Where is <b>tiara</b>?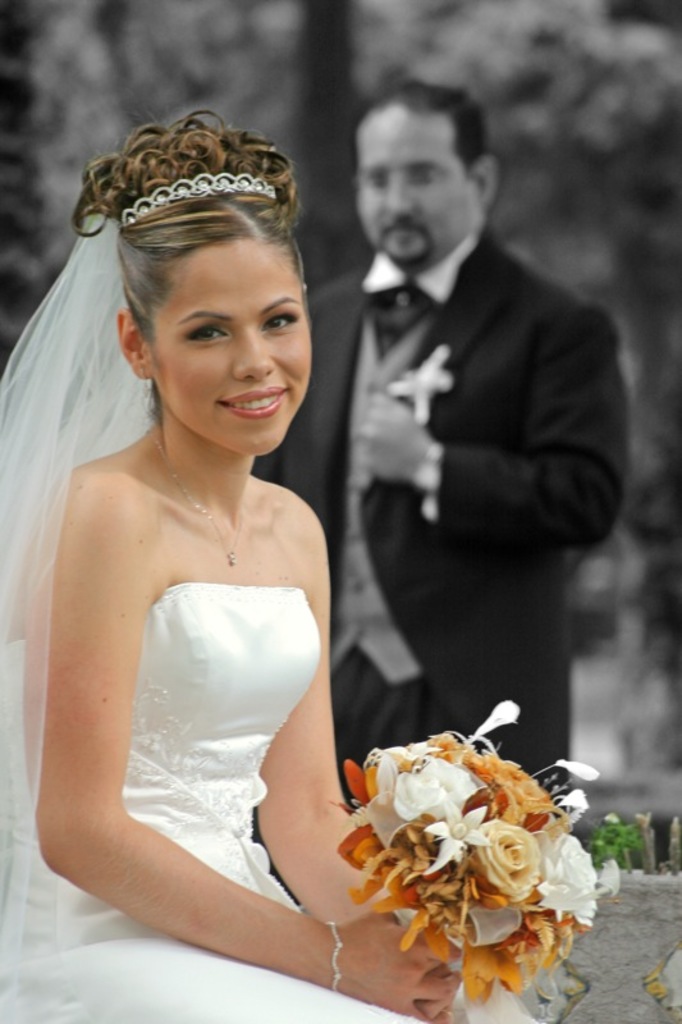
(left=115, top=173, right=278, bottom=232).
